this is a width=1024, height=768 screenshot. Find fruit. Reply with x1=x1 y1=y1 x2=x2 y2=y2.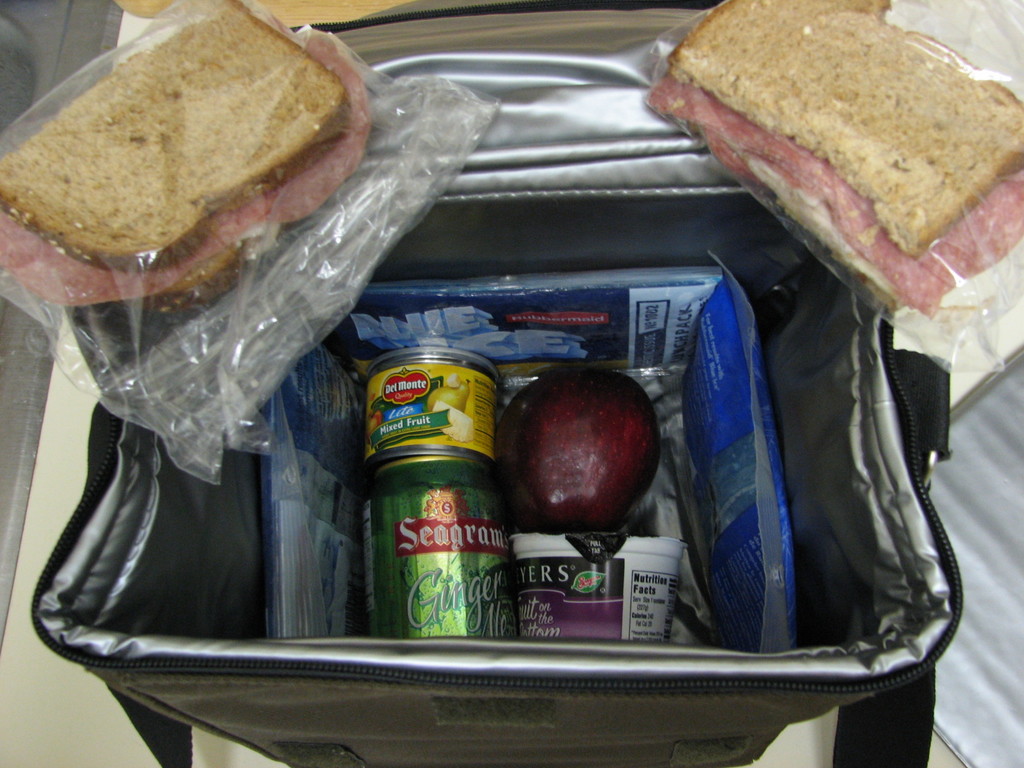
x1=486 y1=380 x2=663 y2=541.
